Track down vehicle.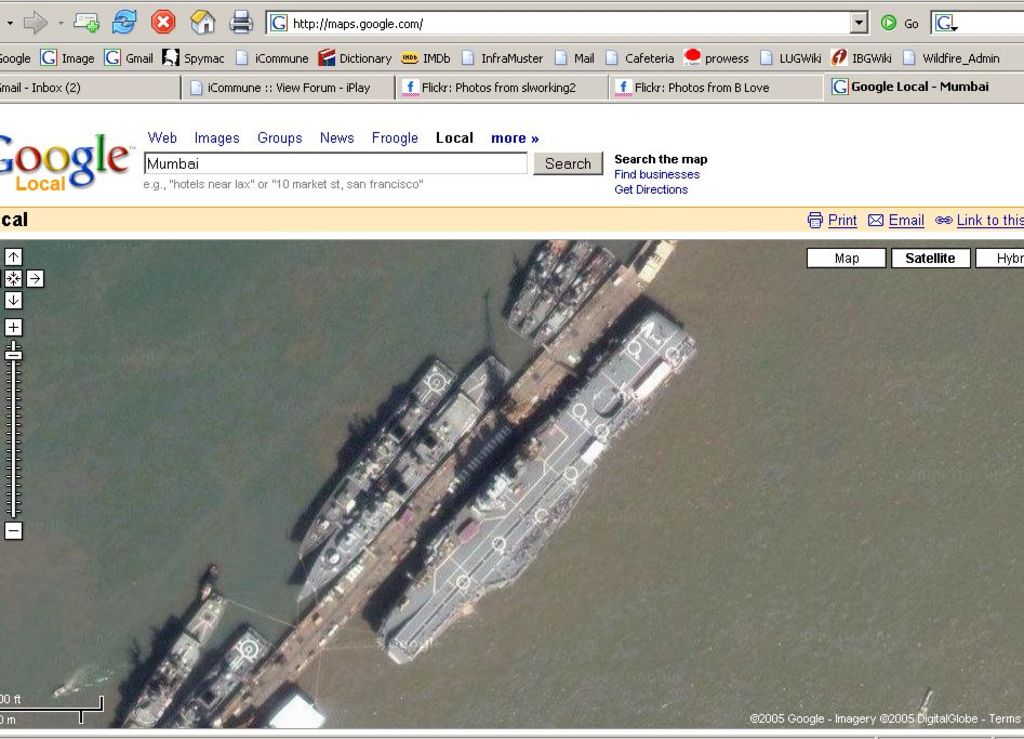
Tracked to l=260, t=689, r=327, b=733.
